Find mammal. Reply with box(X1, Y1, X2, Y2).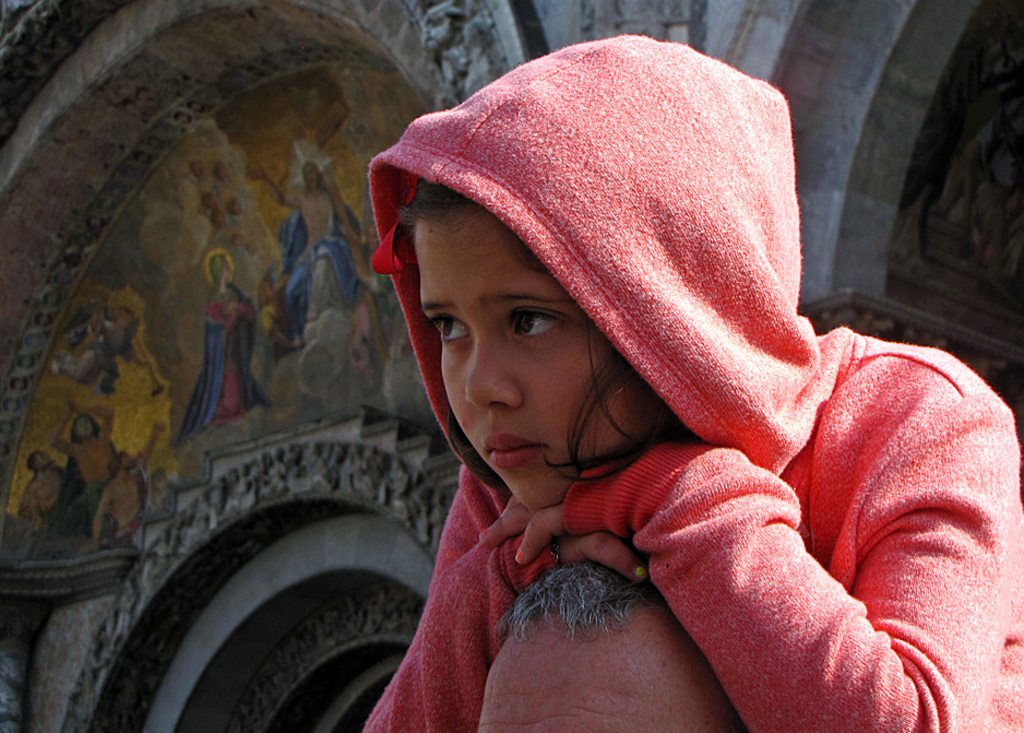
box(172, 251, 258, 445).
